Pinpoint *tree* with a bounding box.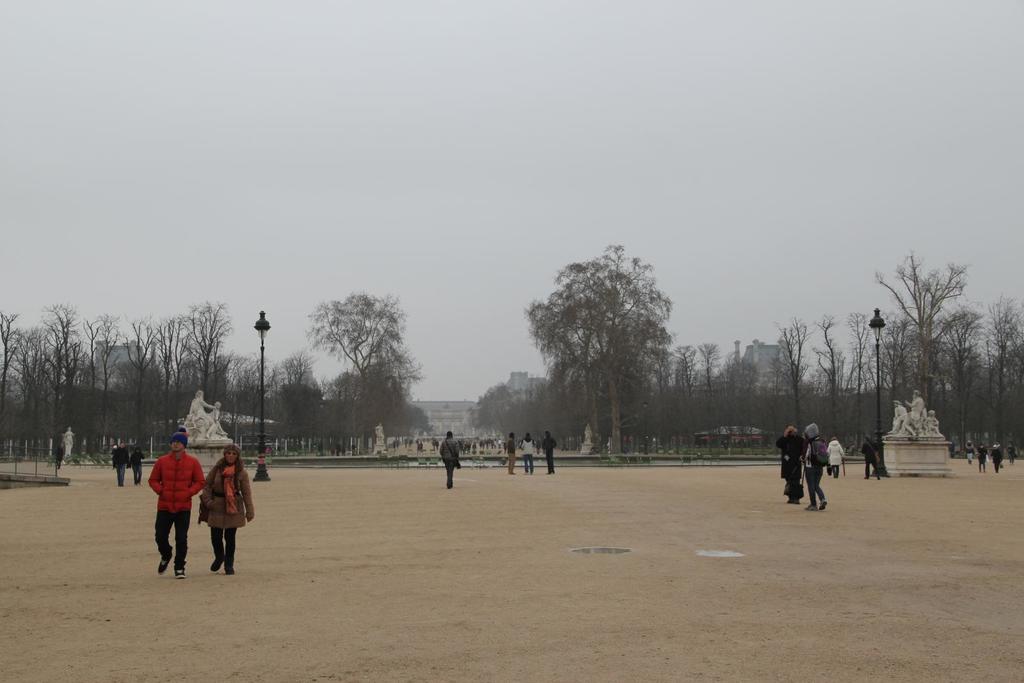
l=872, t=246, r=957, b=406.
